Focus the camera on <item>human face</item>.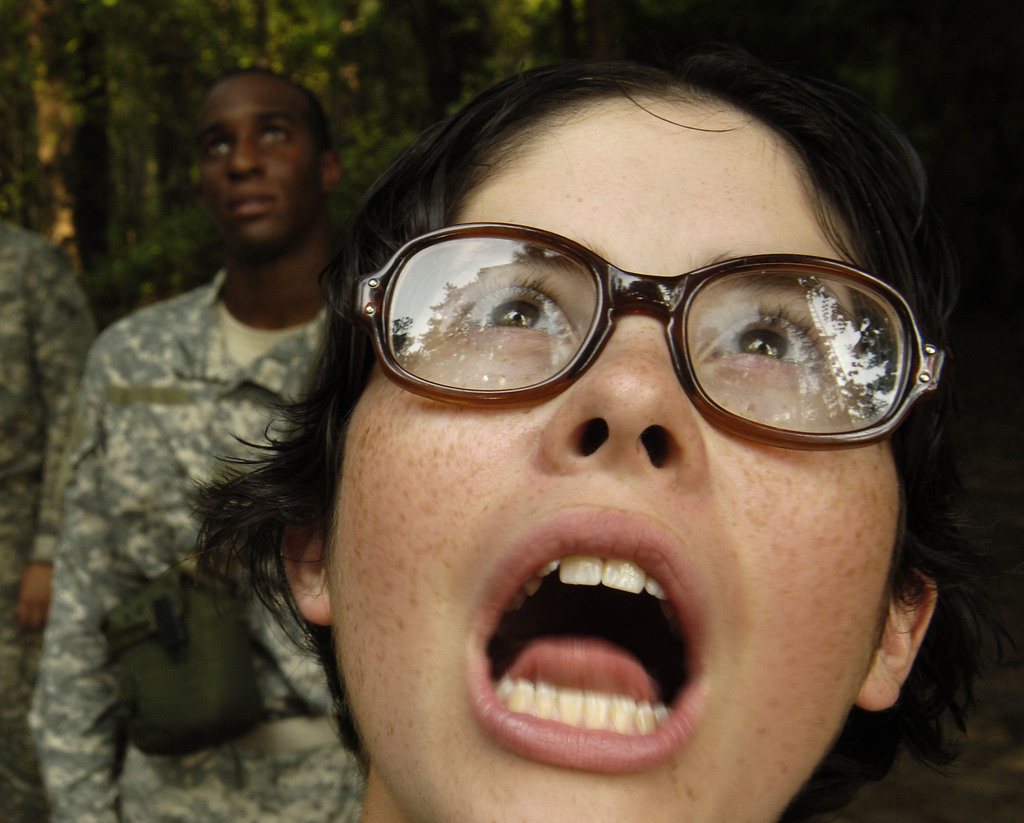
Focus region: box(334, 86, 902, 822).
